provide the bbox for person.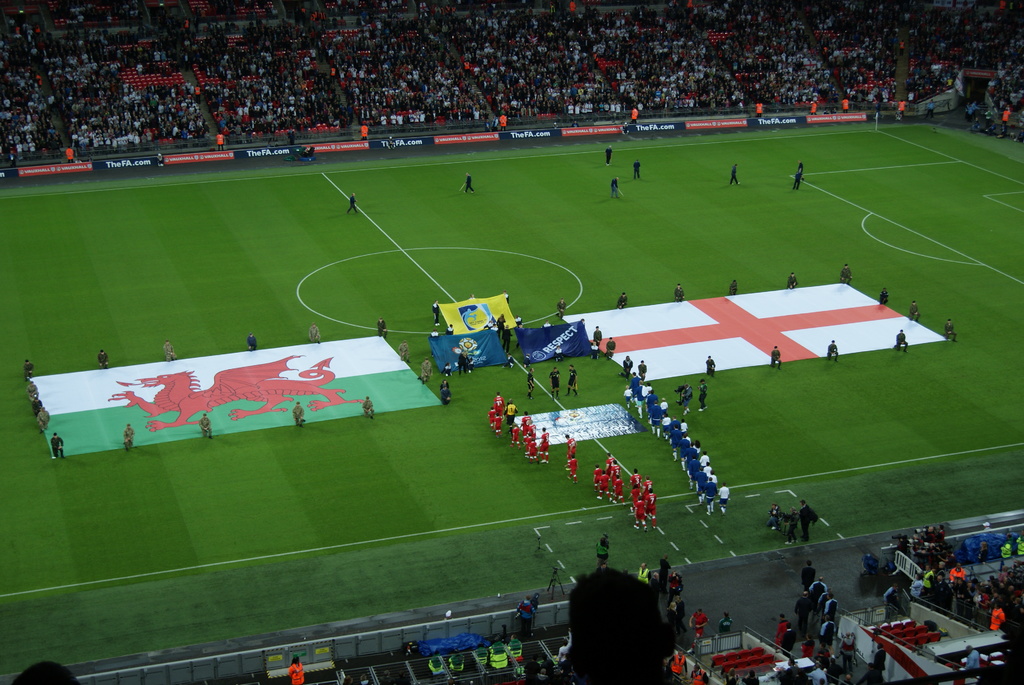
x1=634 y1=163 x2=649 y2=180.
